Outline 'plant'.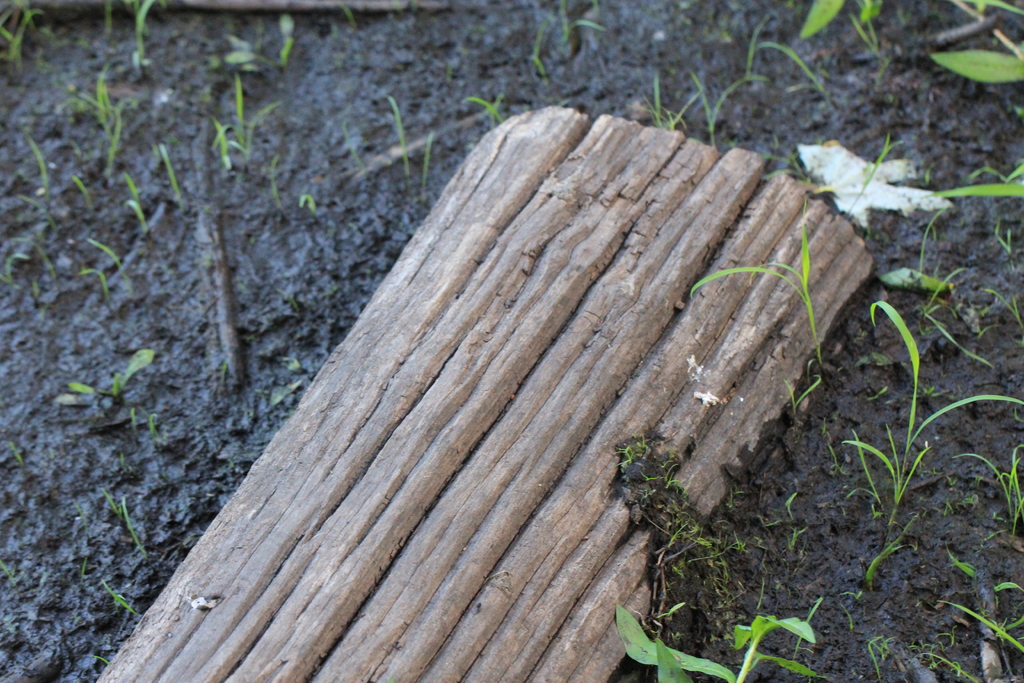
Outline: BBox(383, 78, 433, 203).
